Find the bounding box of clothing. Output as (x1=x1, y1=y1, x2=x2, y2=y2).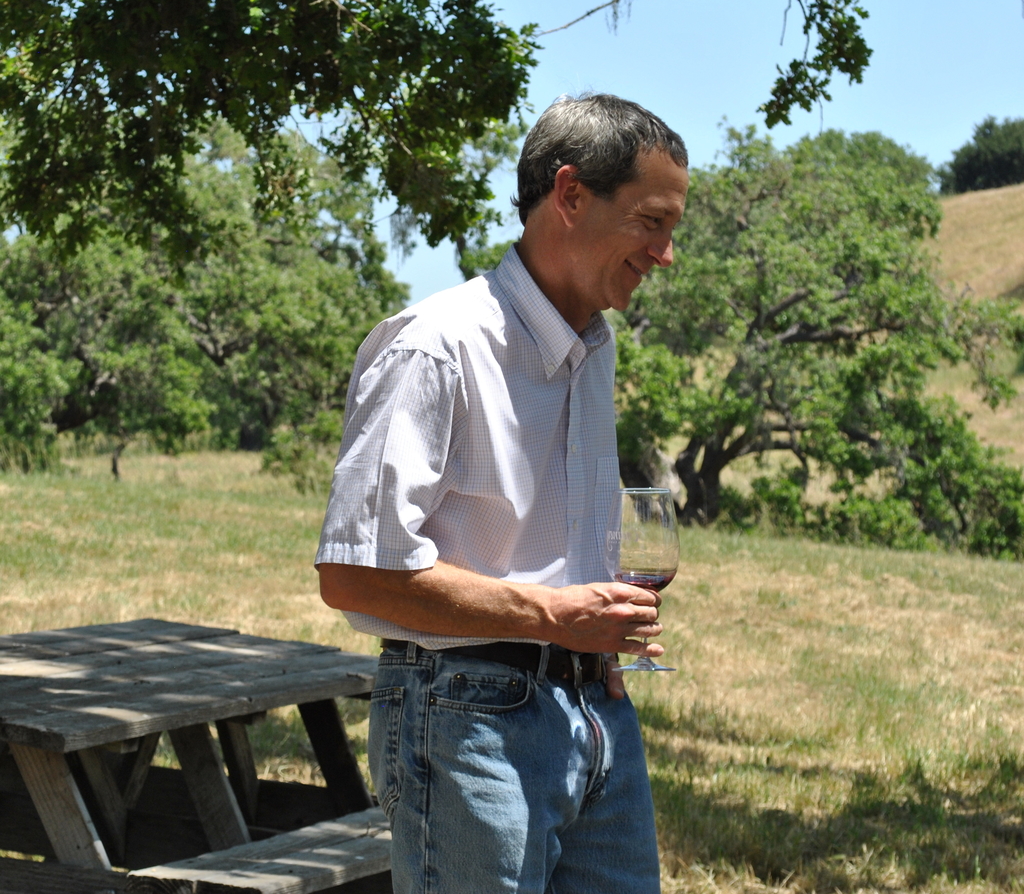
(x1=325, y1=236, x2=644, y2=893).
